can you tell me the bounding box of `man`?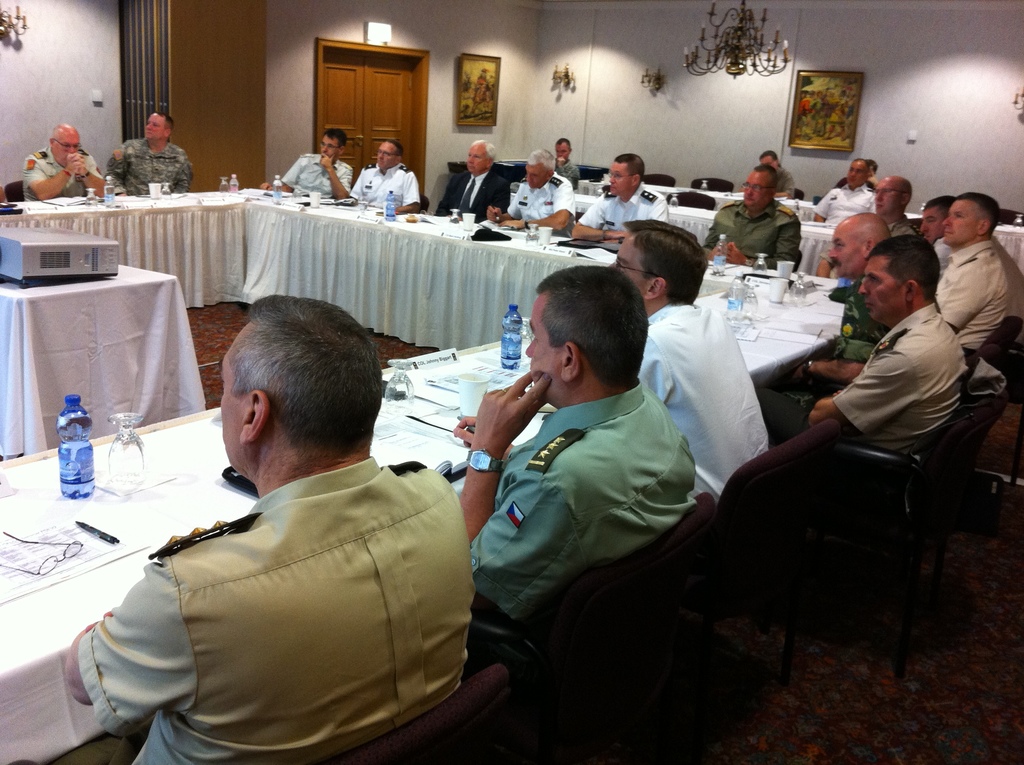
<box>929,178,1017,391</box>.
